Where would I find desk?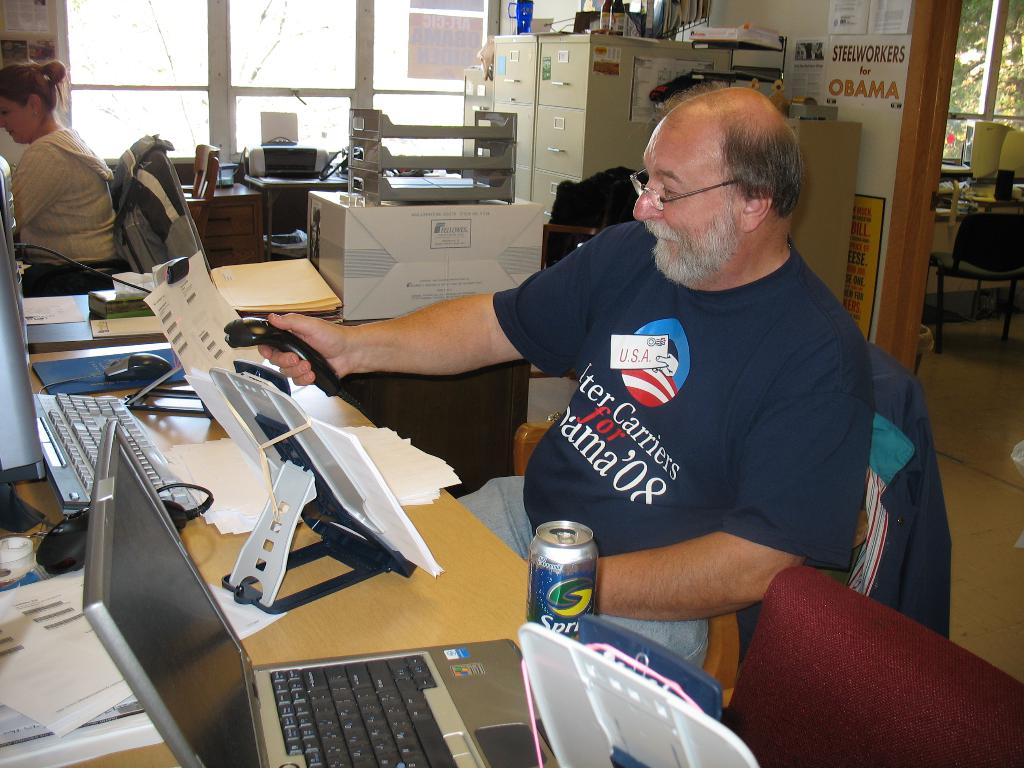
At (x1=0, y1=342, x2=596, y2=767).
